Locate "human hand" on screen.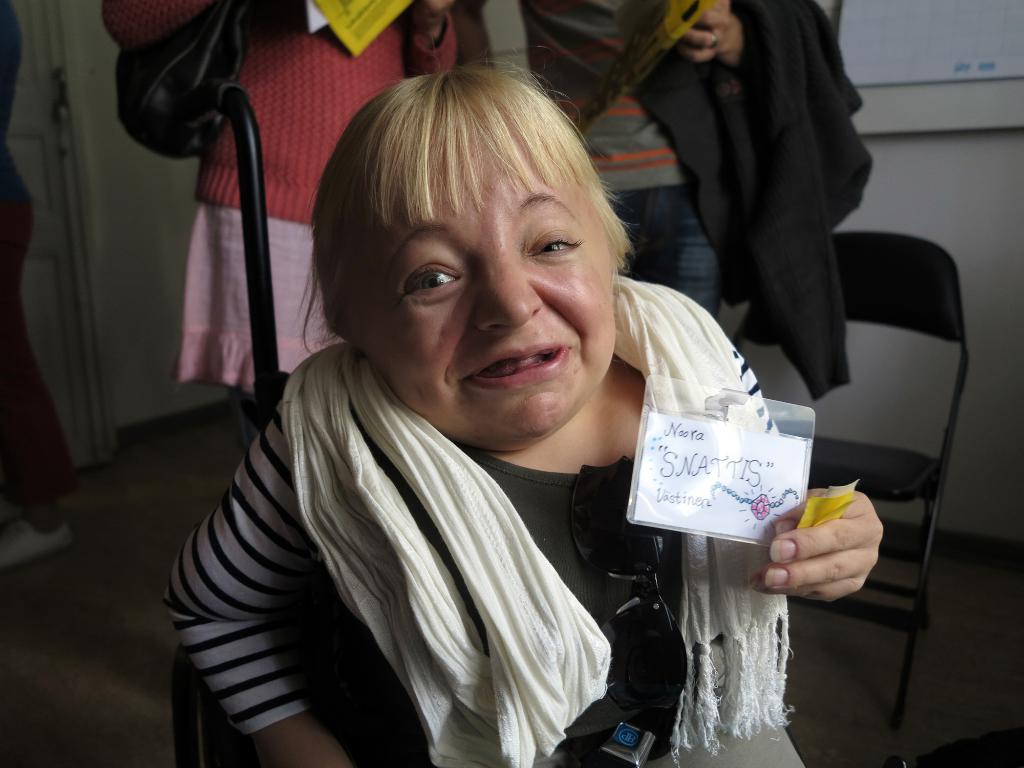
On screen at left=743, top=486, right=886, bottom=607.
